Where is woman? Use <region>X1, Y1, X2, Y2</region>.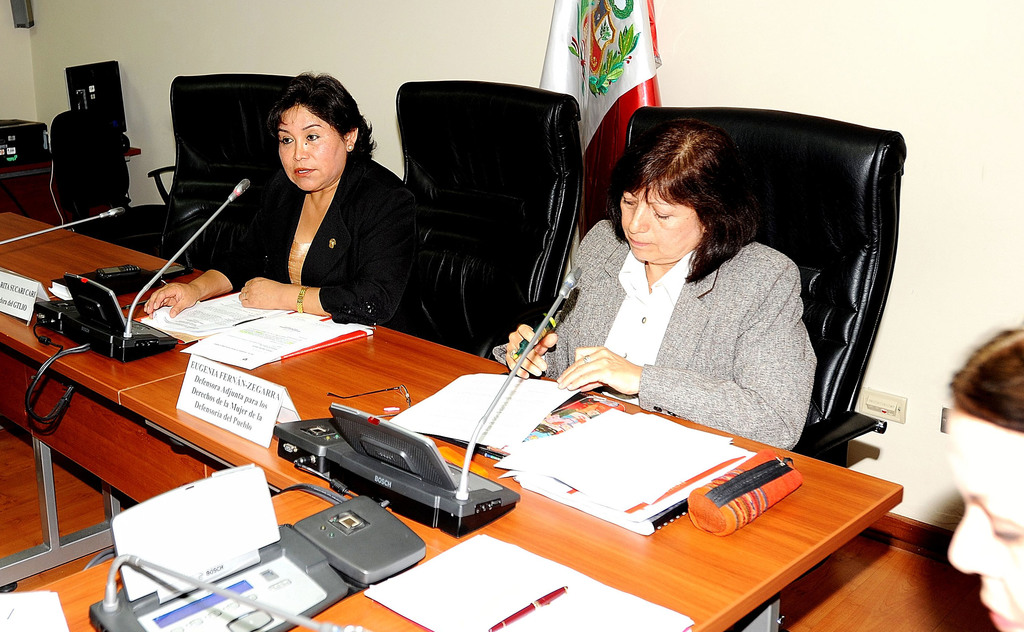
<region>488, 105, 827, 456</region>.
